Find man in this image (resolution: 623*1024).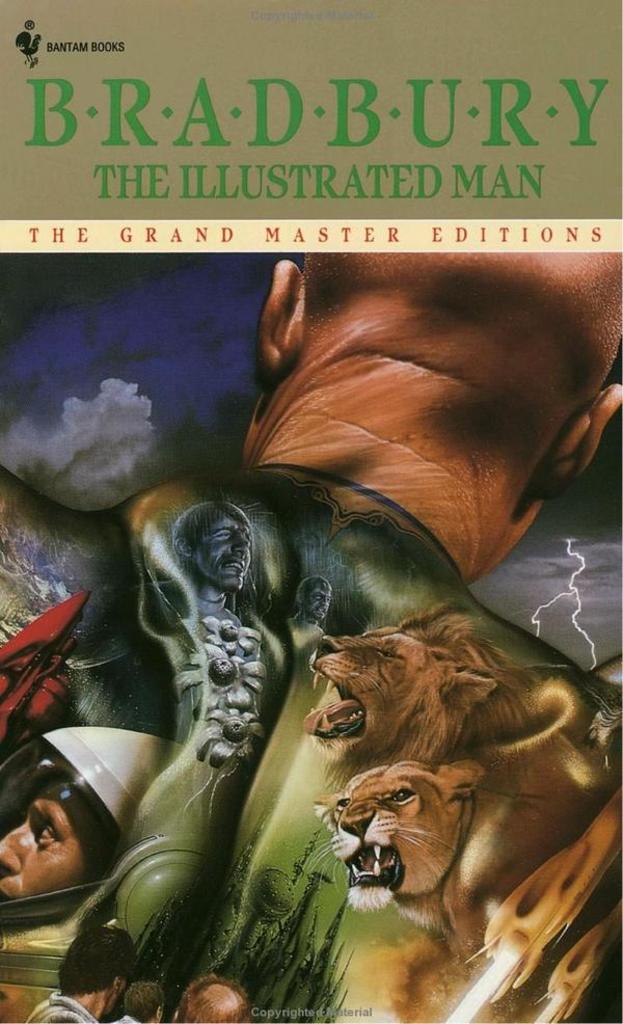
Rect(114, 974, 172, 1023).
